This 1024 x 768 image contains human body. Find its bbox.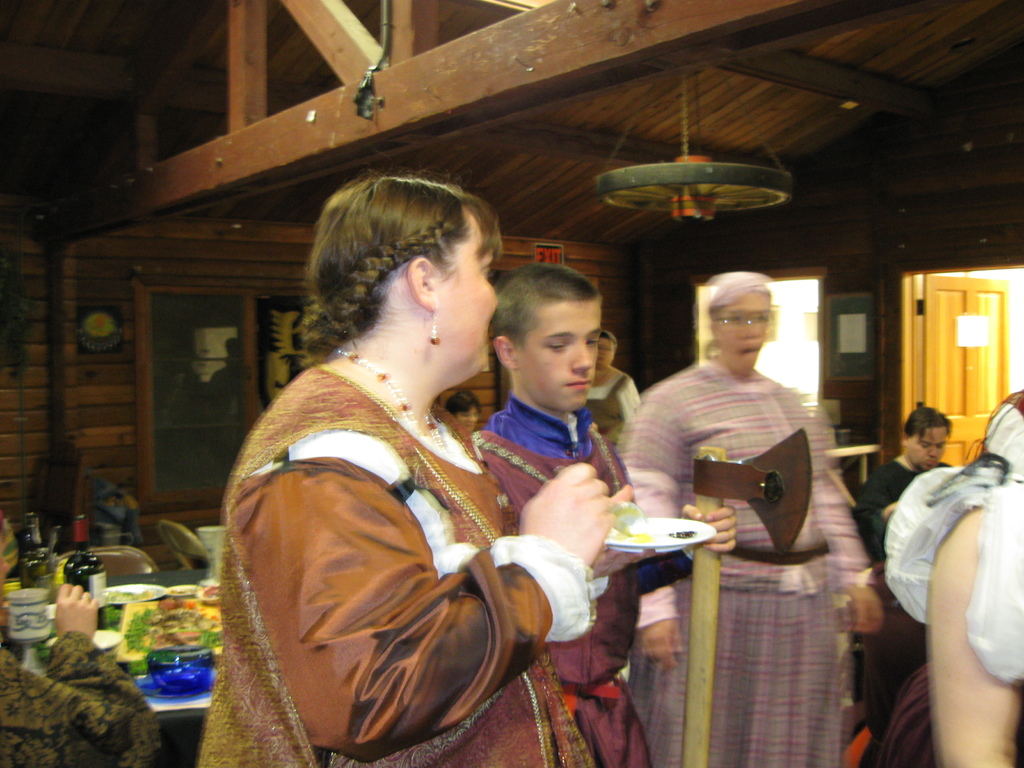
rect(607, 356, 883, 590).
